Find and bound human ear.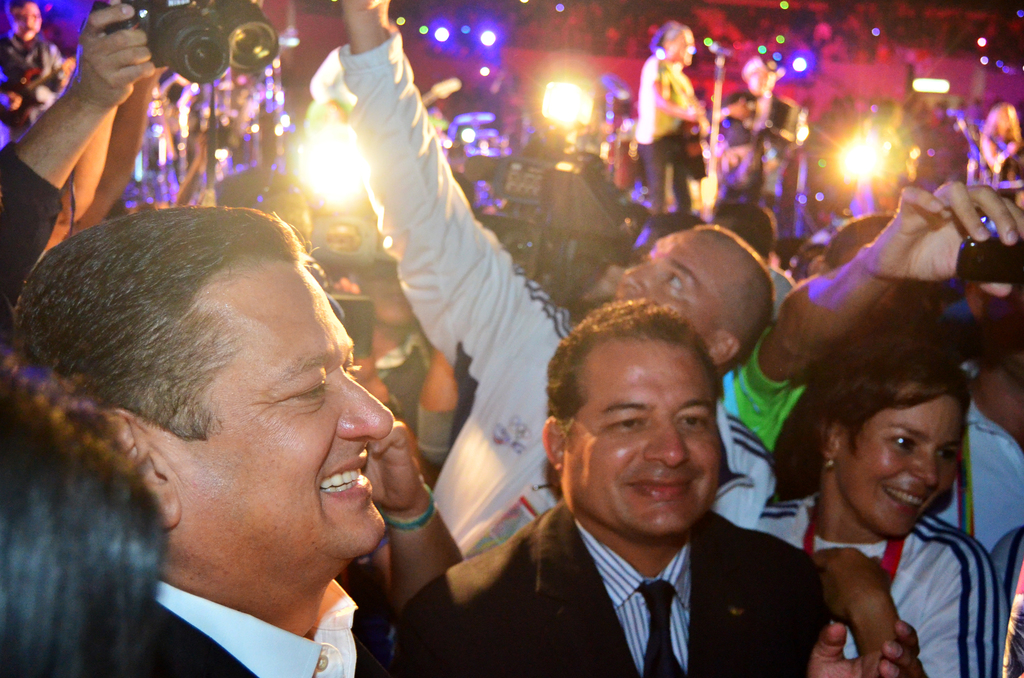
Bound: bbox(819, 416, 841, 462).
